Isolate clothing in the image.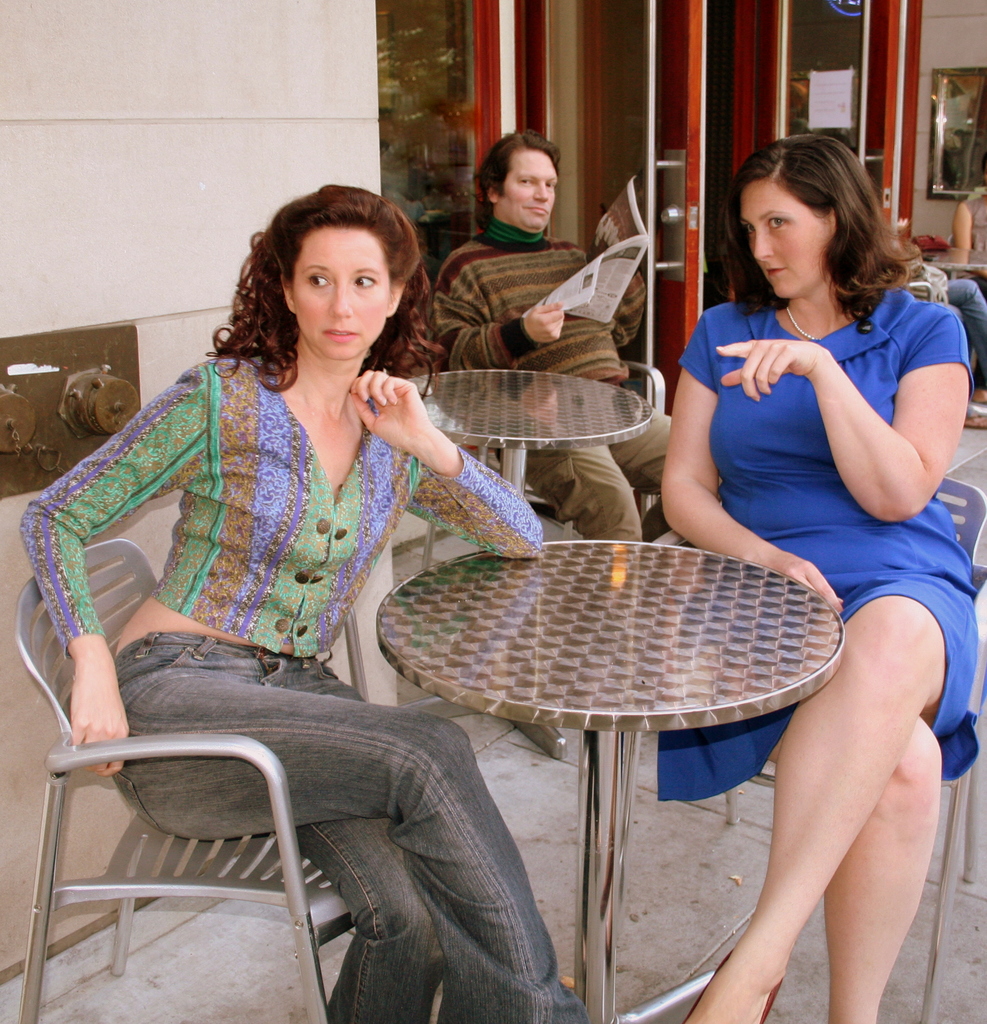
Isolated region: [30,349,593,1023].
